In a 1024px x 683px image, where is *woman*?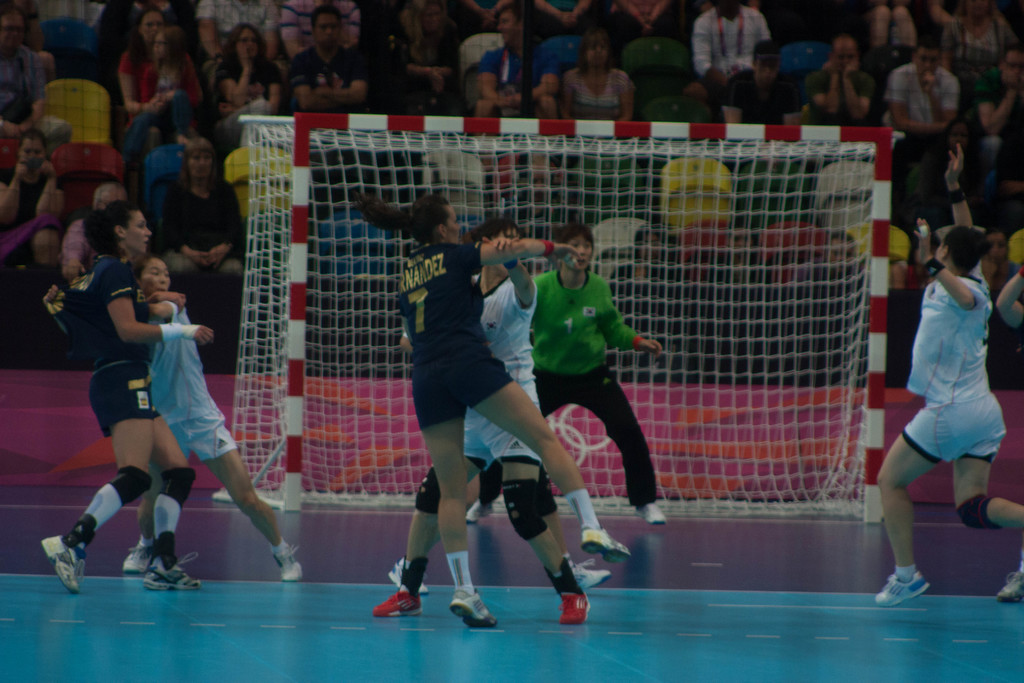
[871, 138, 1023, 607].
